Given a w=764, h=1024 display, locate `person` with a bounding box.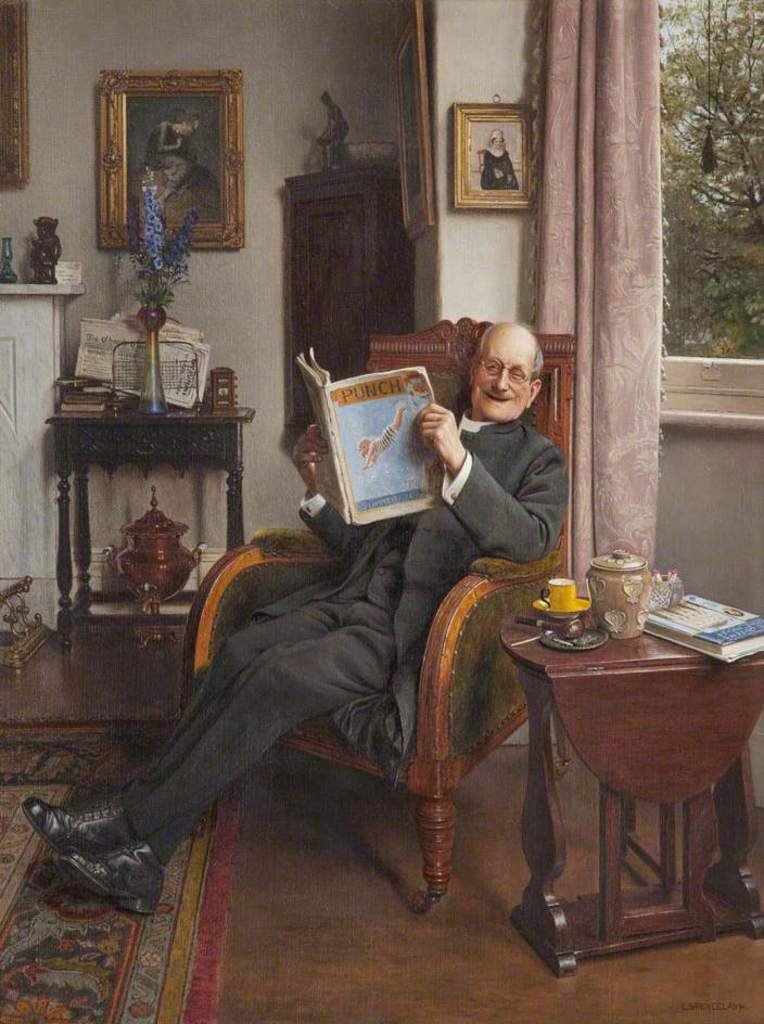
Located: [x1=478, y1=124, x2=523, y2=190].
